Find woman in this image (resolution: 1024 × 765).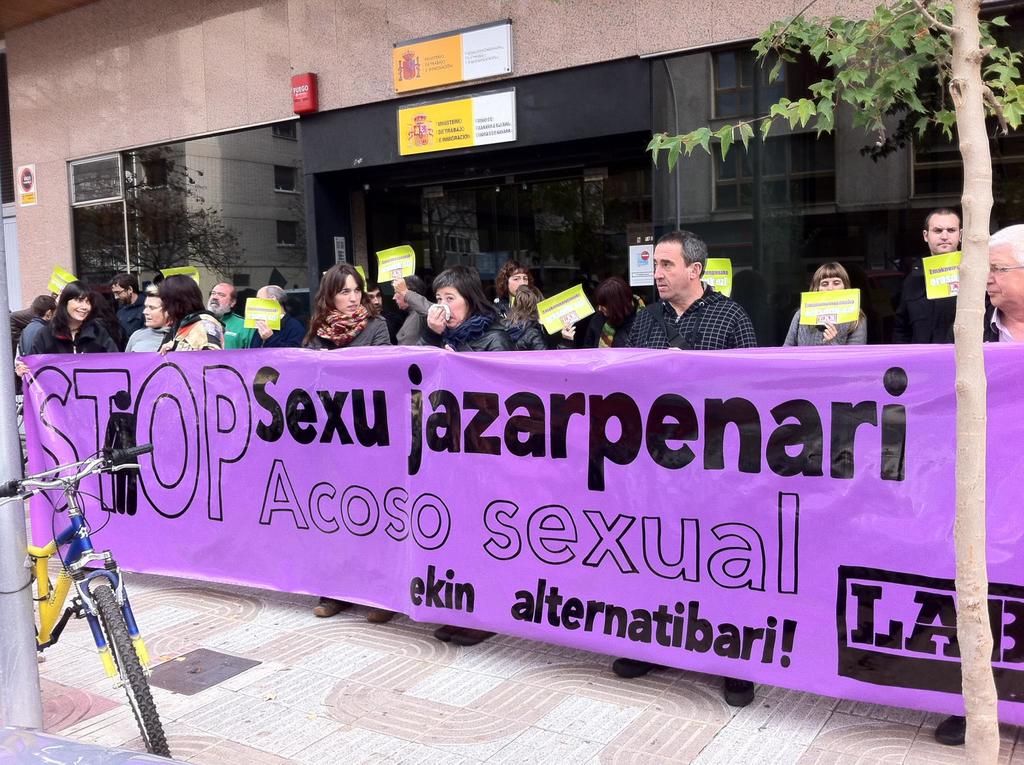
[left=500, top=287, right=549, bottom=356].
